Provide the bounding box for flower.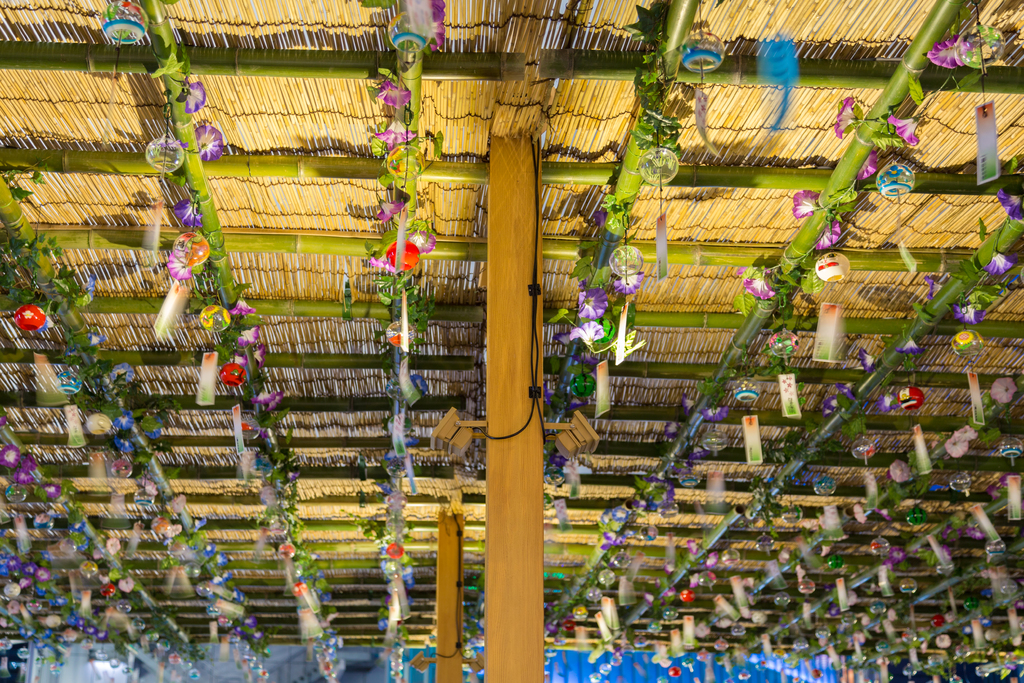
[853, 508, 870, 525].
